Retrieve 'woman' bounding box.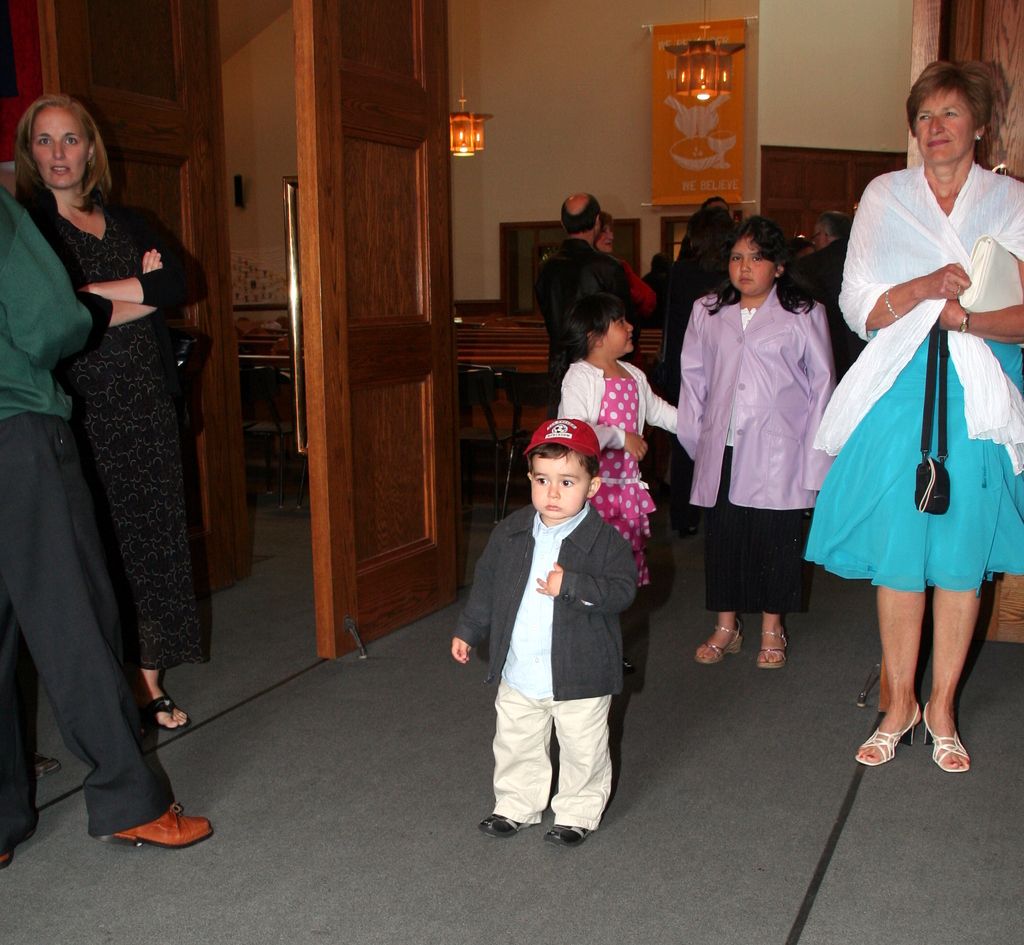
Bounding box: BBox(13, 93, 209, 731).
